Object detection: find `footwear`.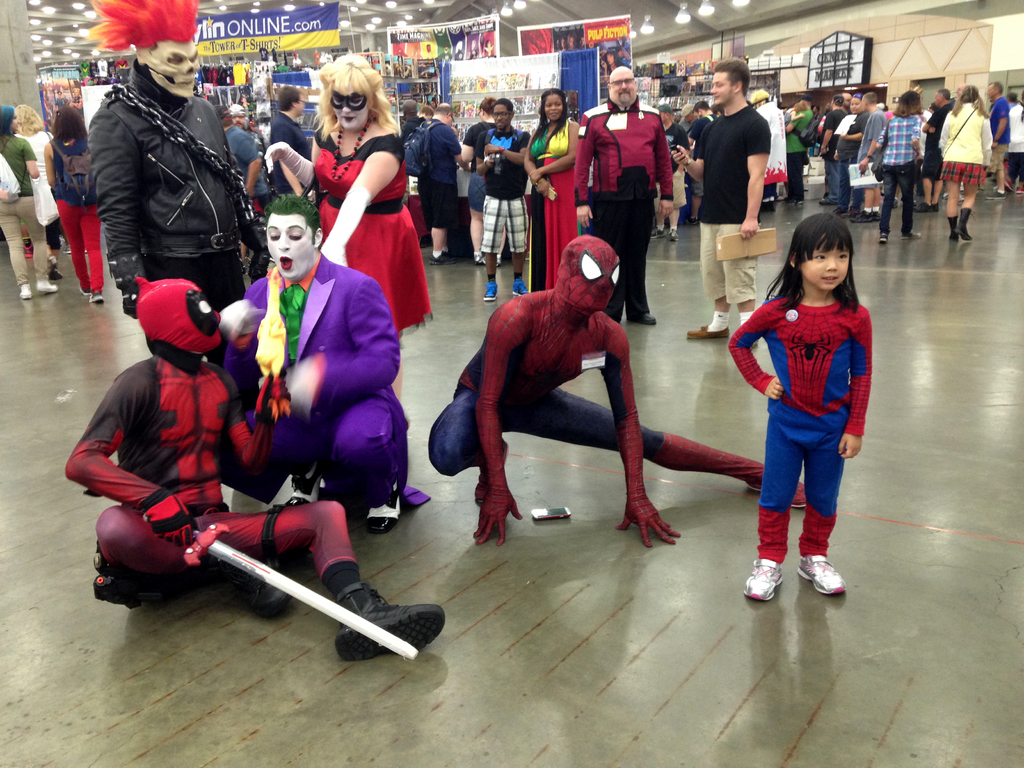
337, 586, 445, 661.
